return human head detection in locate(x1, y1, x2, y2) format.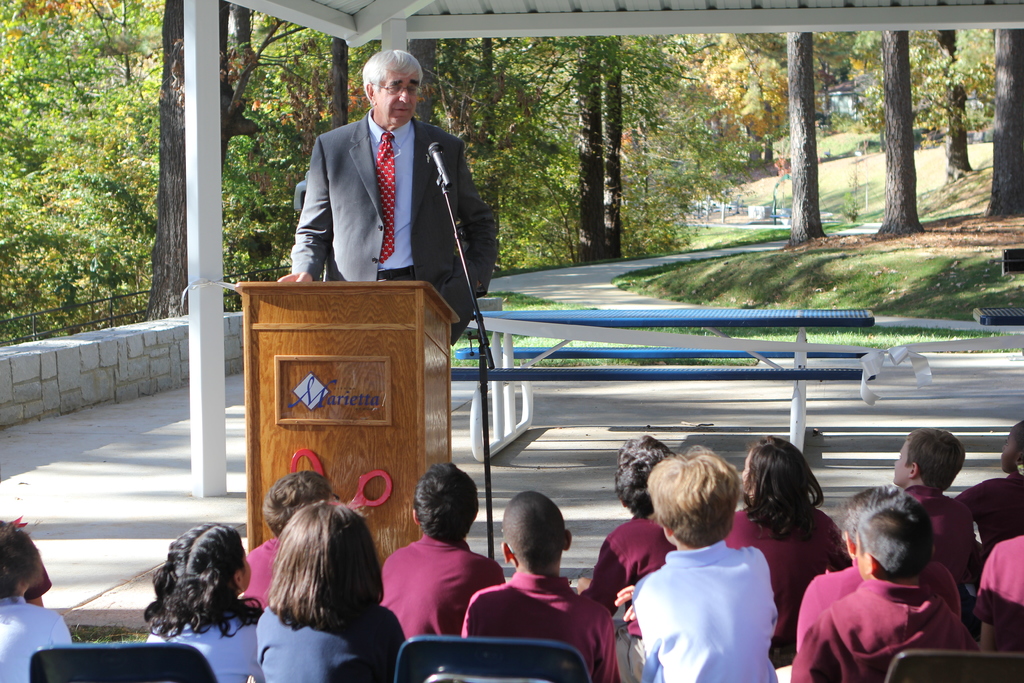
locate(614, 433, 671, 514).
